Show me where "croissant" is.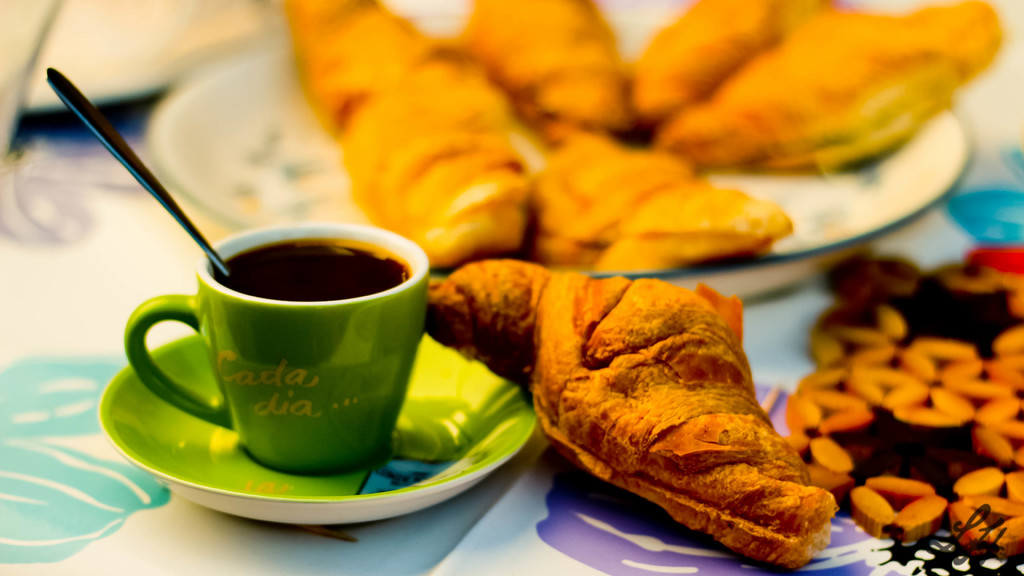
"croissant" is at crop(628, 0, 808, 121).
